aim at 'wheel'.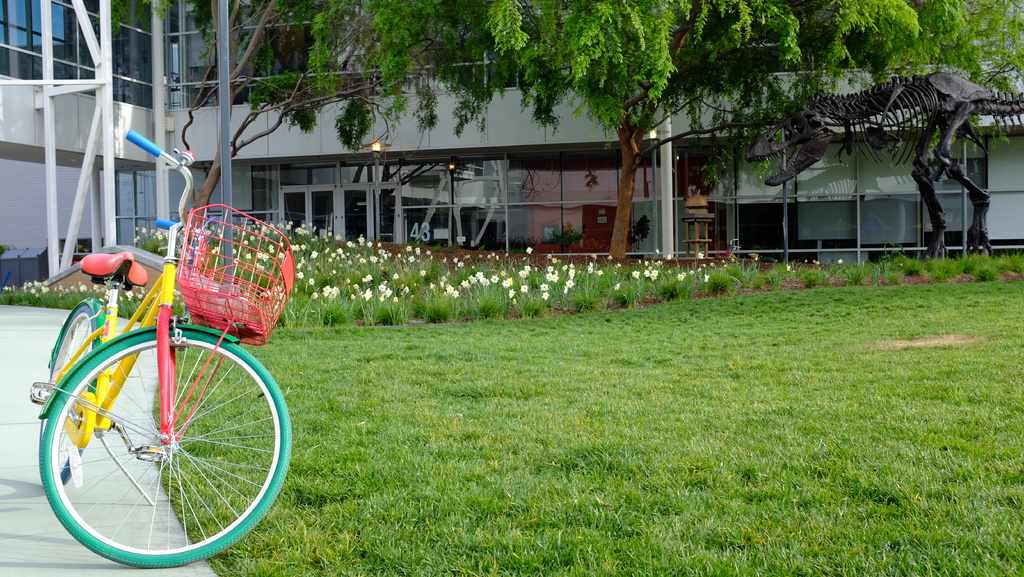
Aimed at (28,323,289,576).
